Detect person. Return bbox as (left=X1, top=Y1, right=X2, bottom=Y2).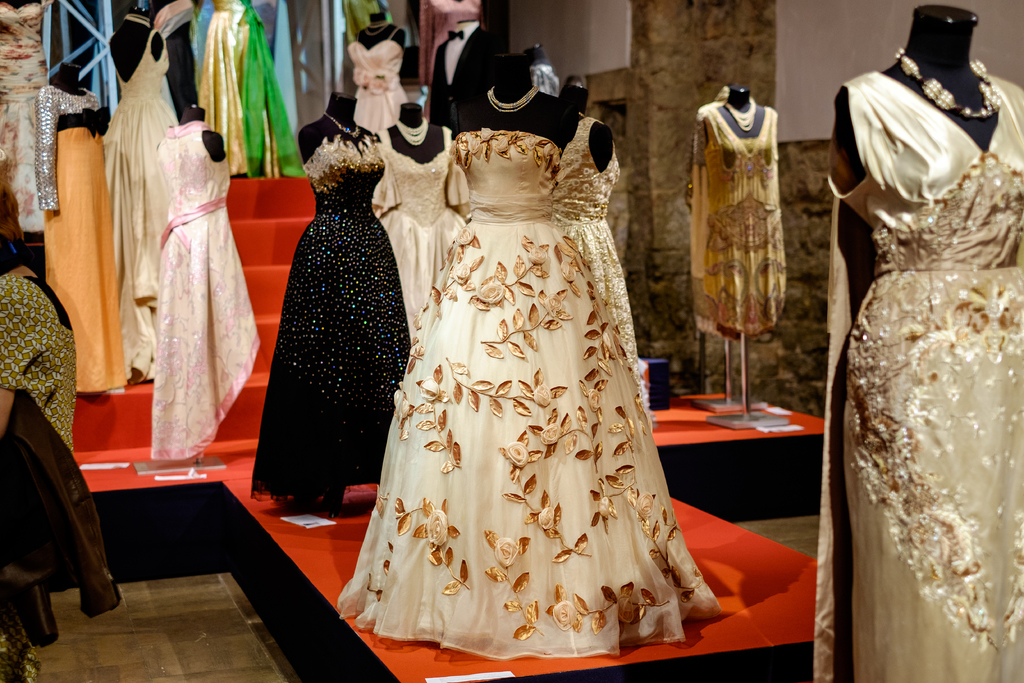
(left=0, top=173, right=127, bottom=682).
